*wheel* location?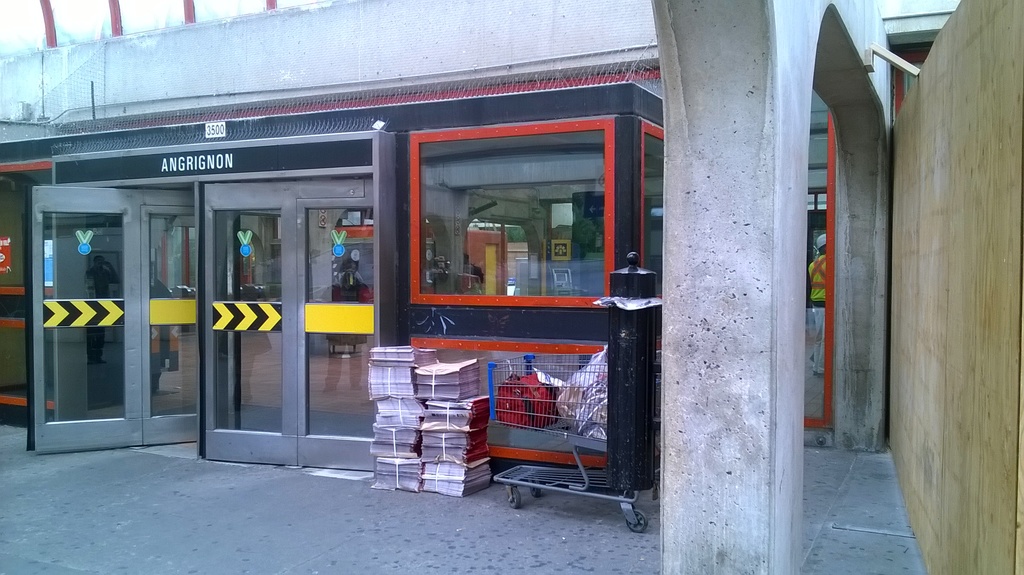
region(529, 478, 539, 496)
